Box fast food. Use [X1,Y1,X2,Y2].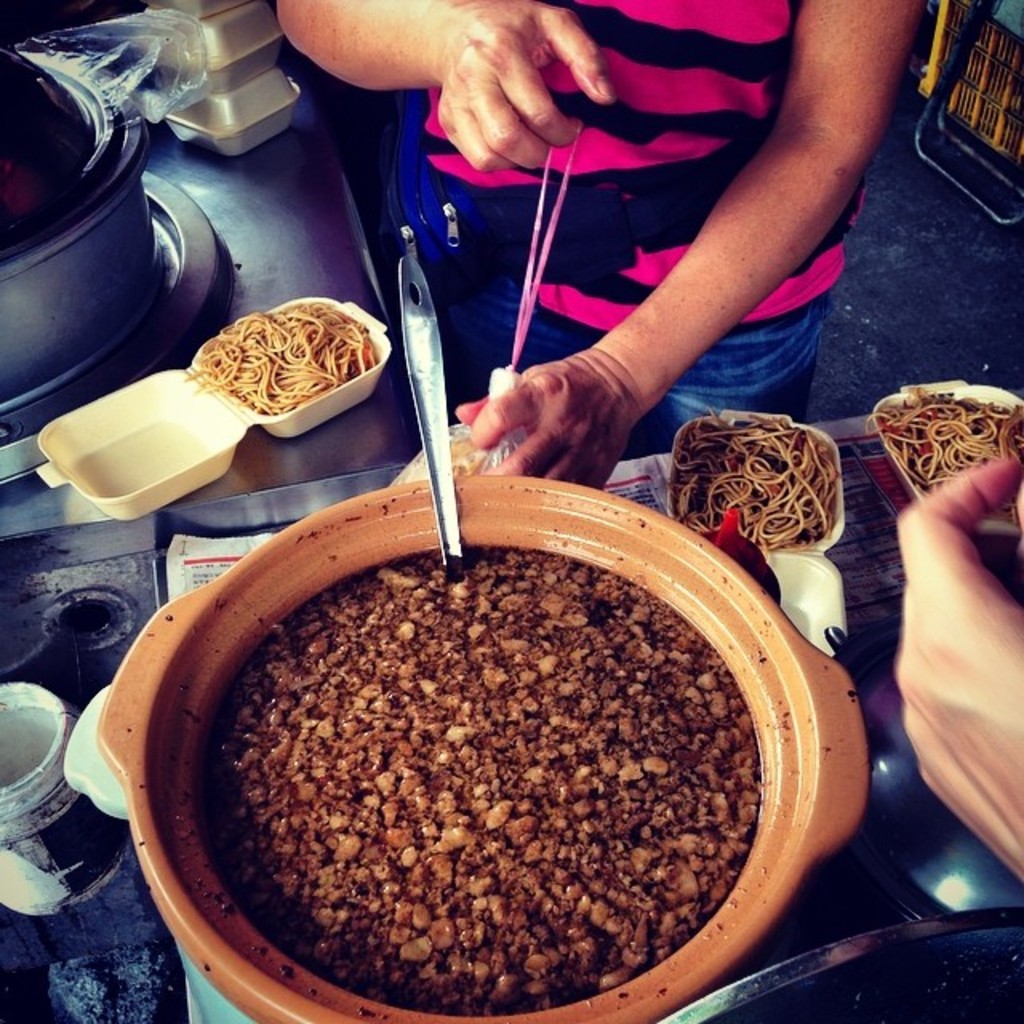
[235,542,768,1010].
